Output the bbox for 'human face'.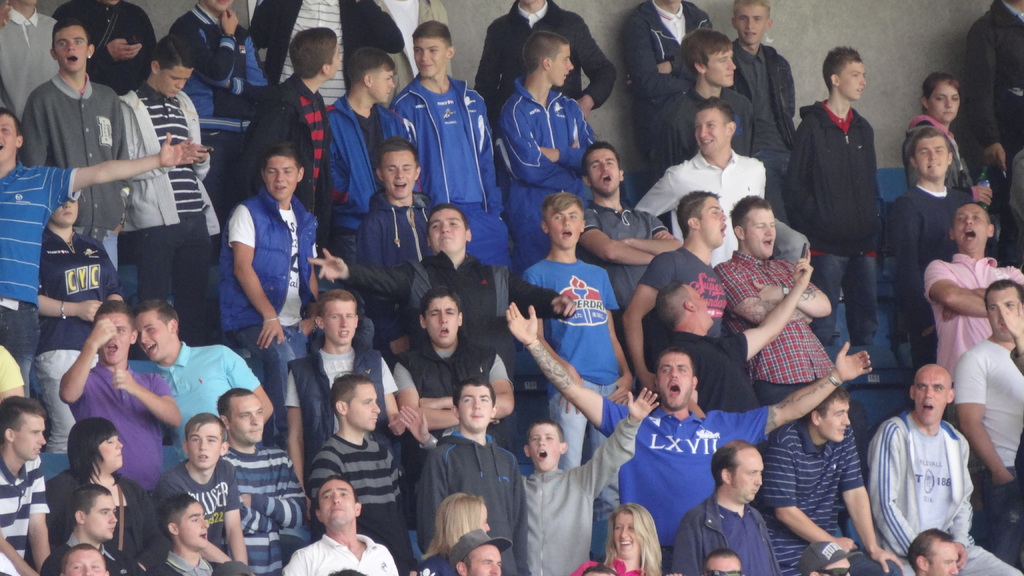
crop(553, 40, 577, 87).
